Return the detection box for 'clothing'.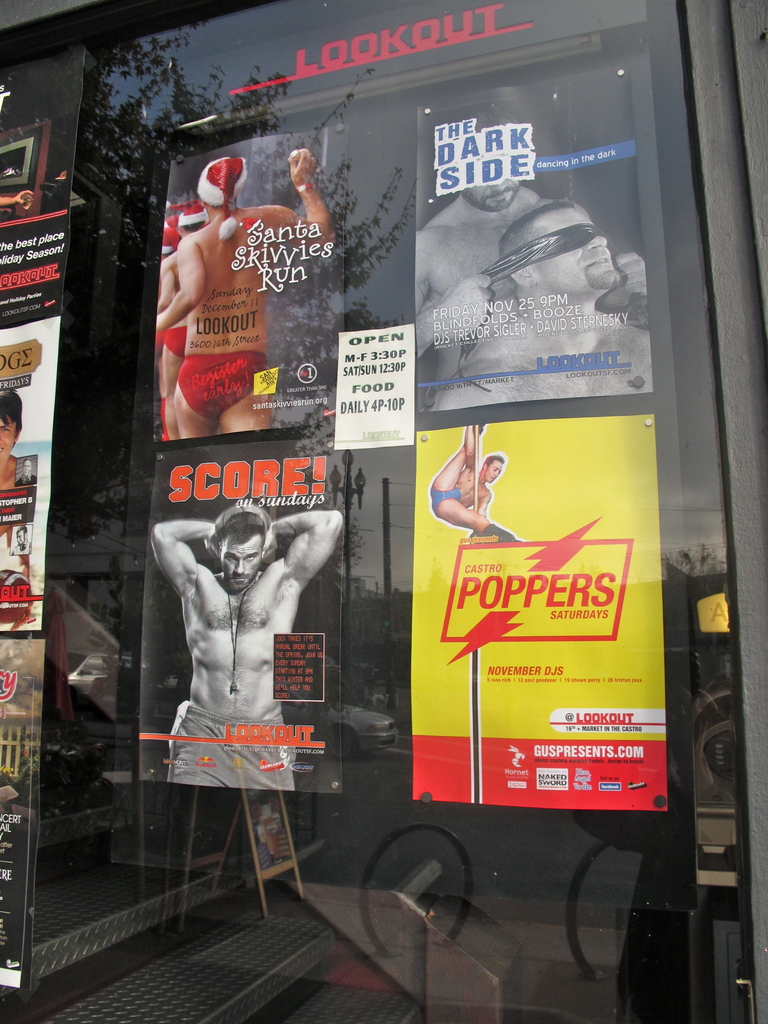
l=432, t=483, r=464, b=515.
